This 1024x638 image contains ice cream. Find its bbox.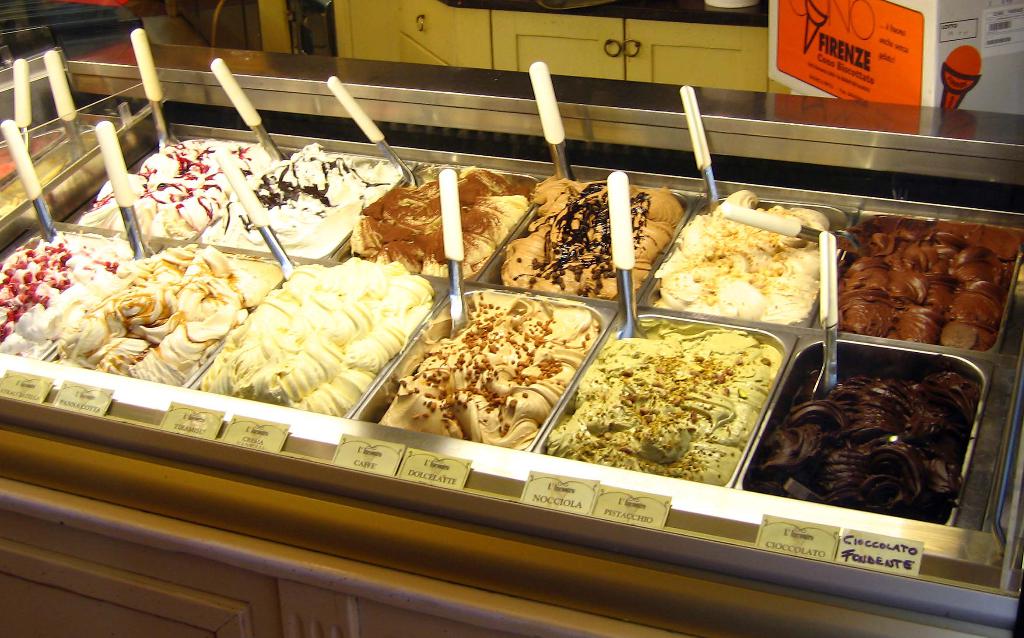
(670, 198, 836, 320).
